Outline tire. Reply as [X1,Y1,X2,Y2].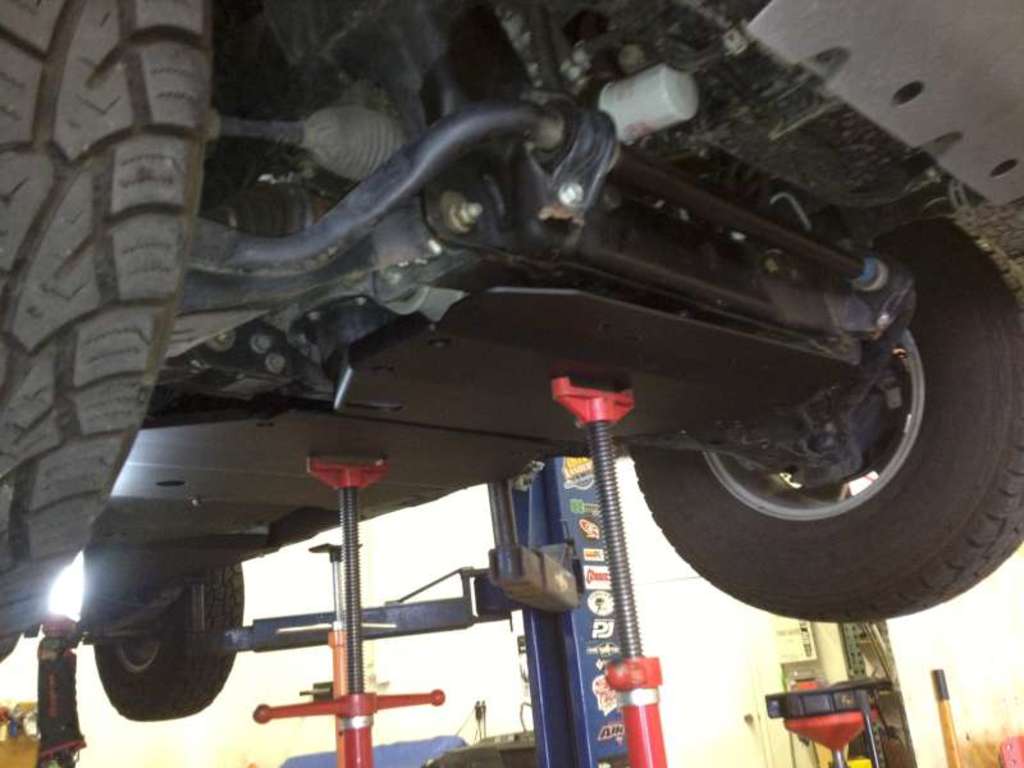
[626,215,1023,620].
